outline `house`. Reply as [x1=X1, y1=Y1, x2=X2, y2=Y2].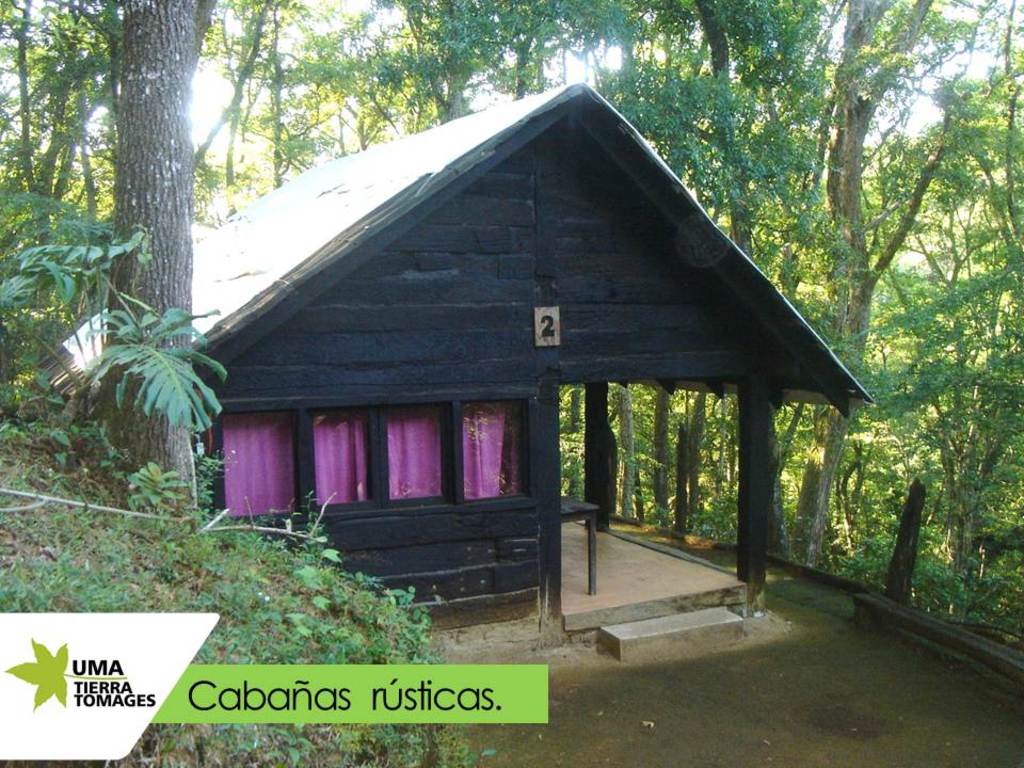
[x1=22, y1=76, x2=880, y2=666].
